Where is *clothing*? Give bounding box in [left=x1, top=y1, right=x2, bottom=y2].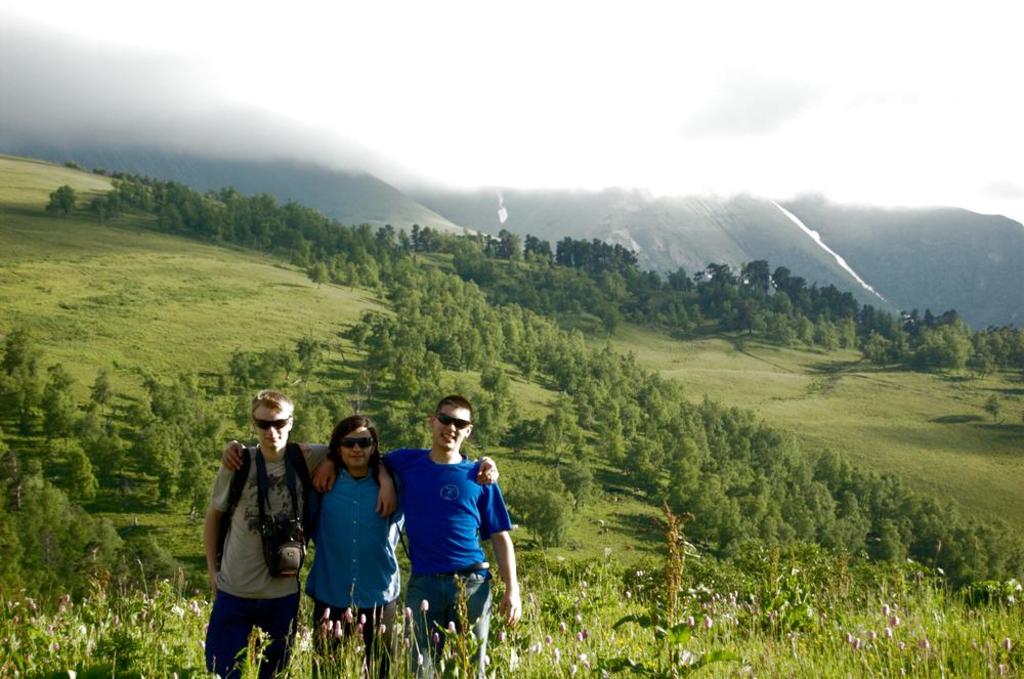
[left=387, top=440, right=508, bottom=678].
